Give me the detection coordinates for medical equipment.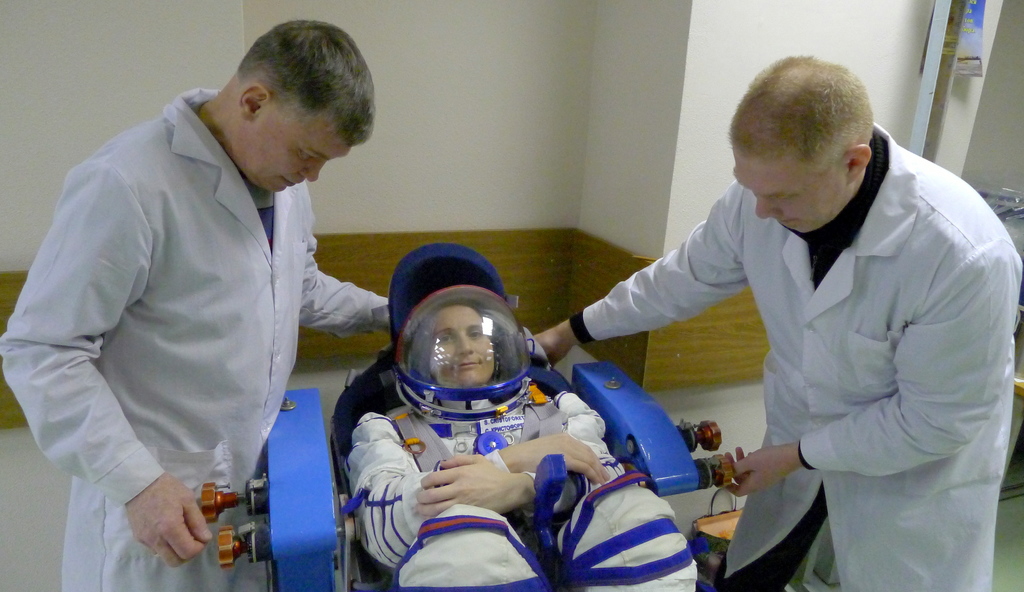
x1=195, y1=243, x2=728, y2=591.
